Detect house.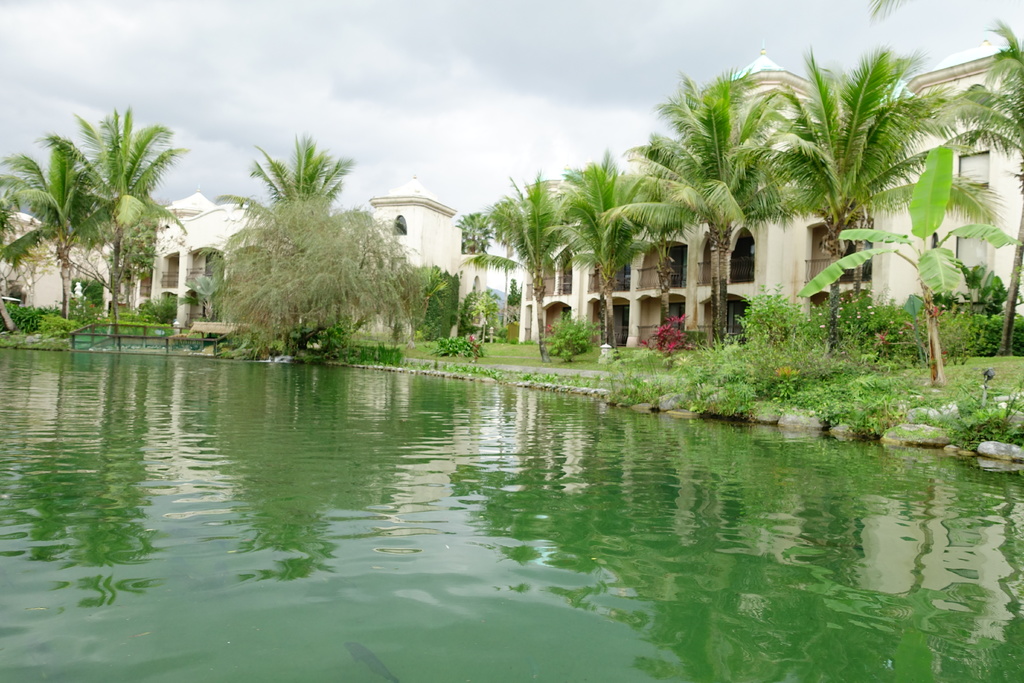
Detected at (518, 53, 1023, 350).
